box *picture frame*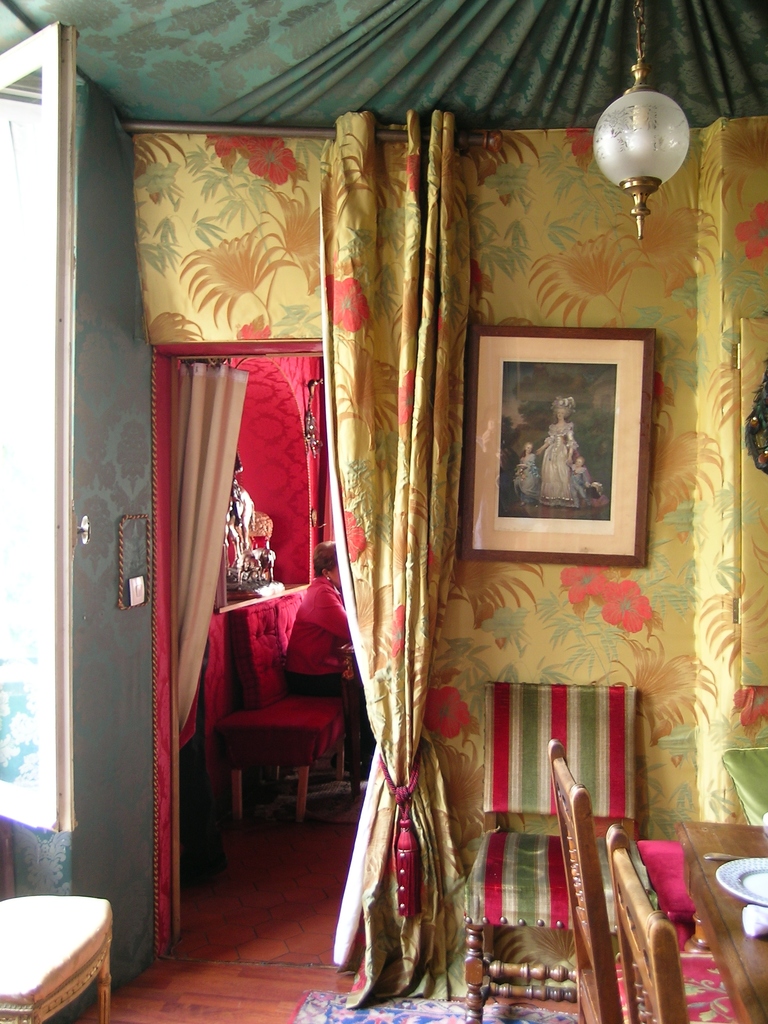
468,321,657,554
